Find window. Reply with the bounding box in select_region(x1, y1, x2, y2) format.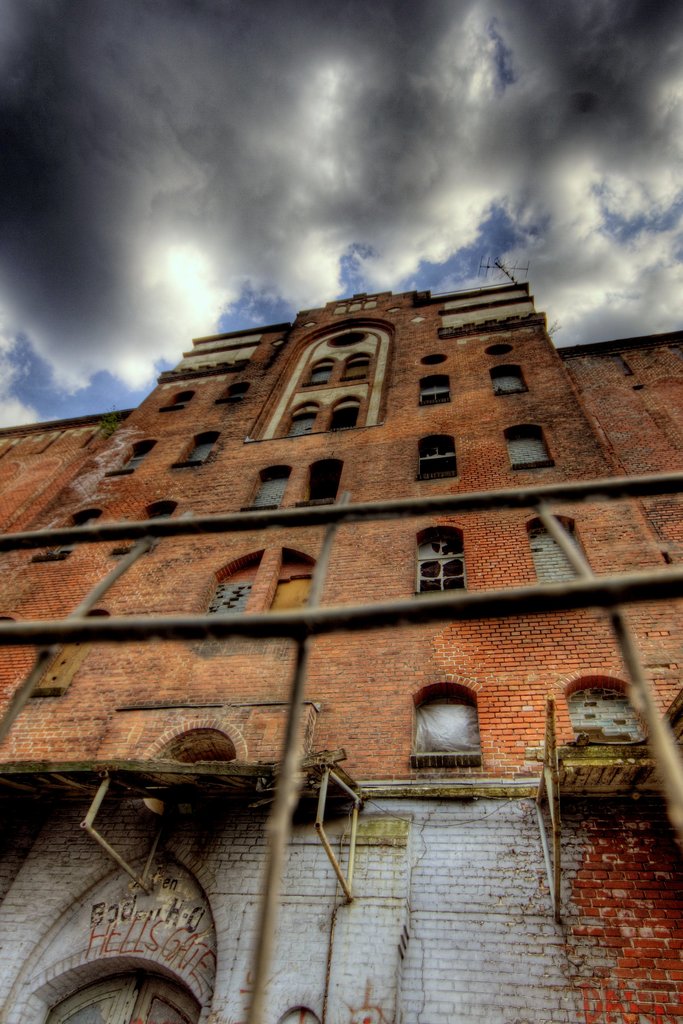
select_region(271, 547, 313, 609).
